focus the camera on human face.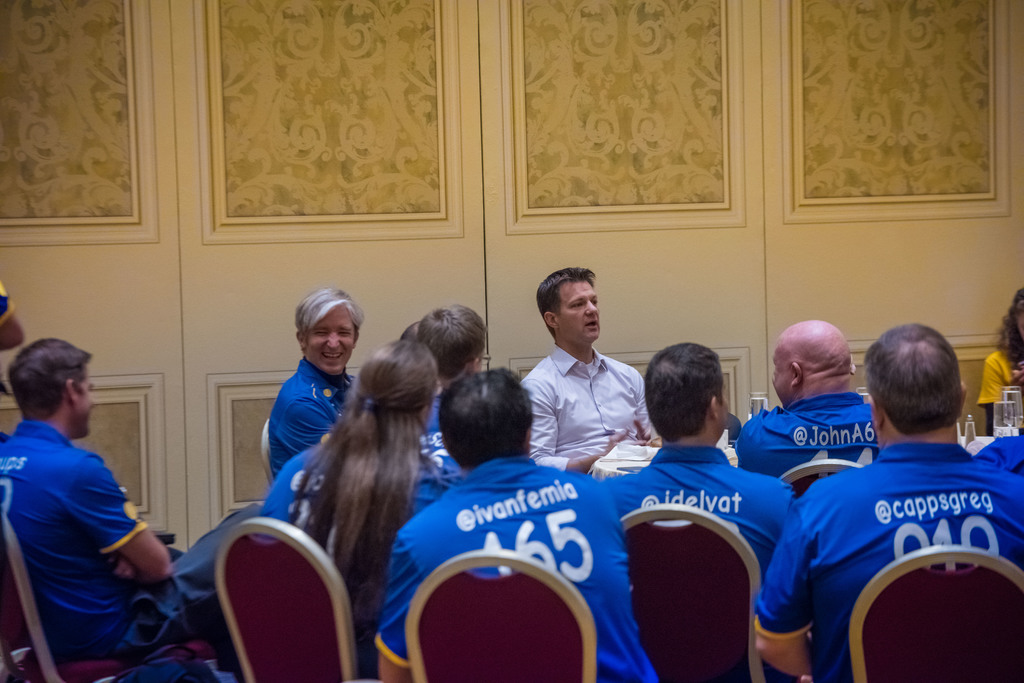
Focus region: Rect(79, 367, 95, 433).
